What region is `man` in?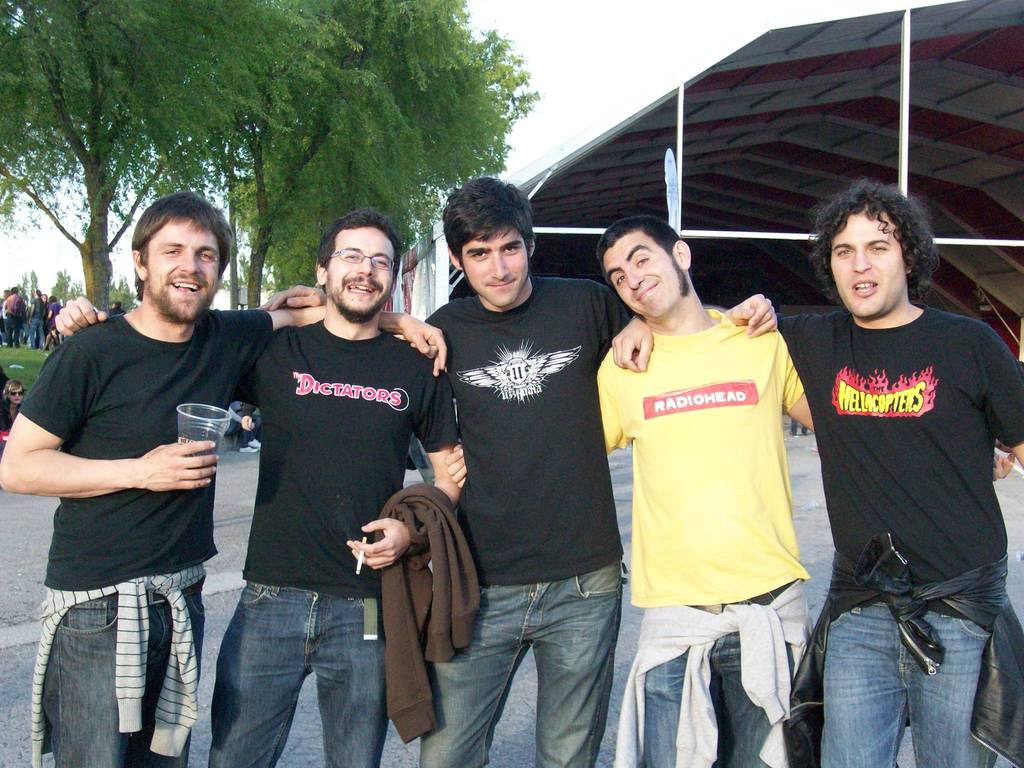
<bbox>107, 299, 125, 316</bbox>.
